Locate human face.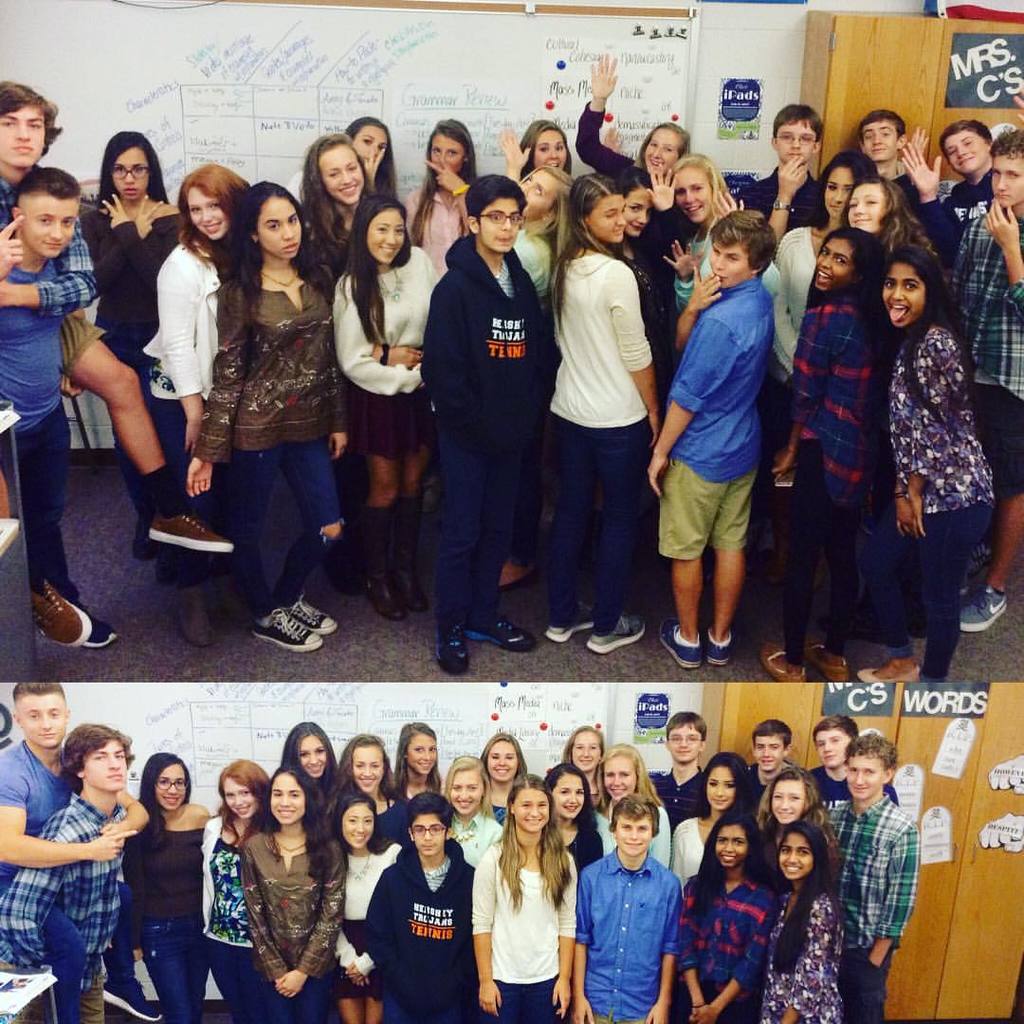
Bounding box: {"left": 524, "top": 173, "right": 557, "bottom": 214}.
